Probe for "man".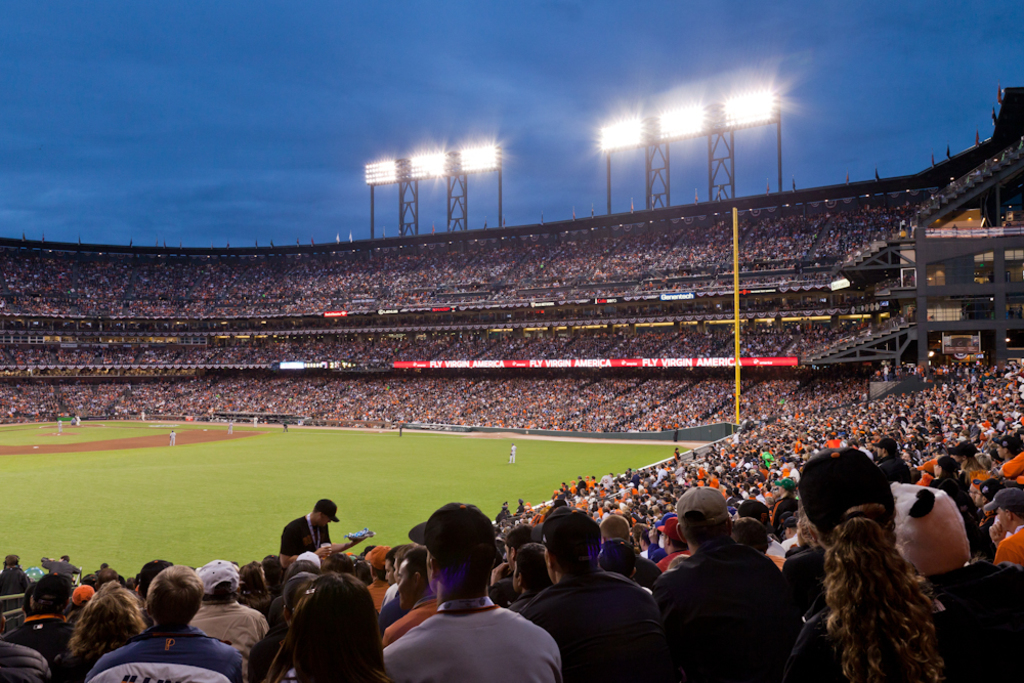
Probe result: left=993, top=416, right=1005, bottom=431.
